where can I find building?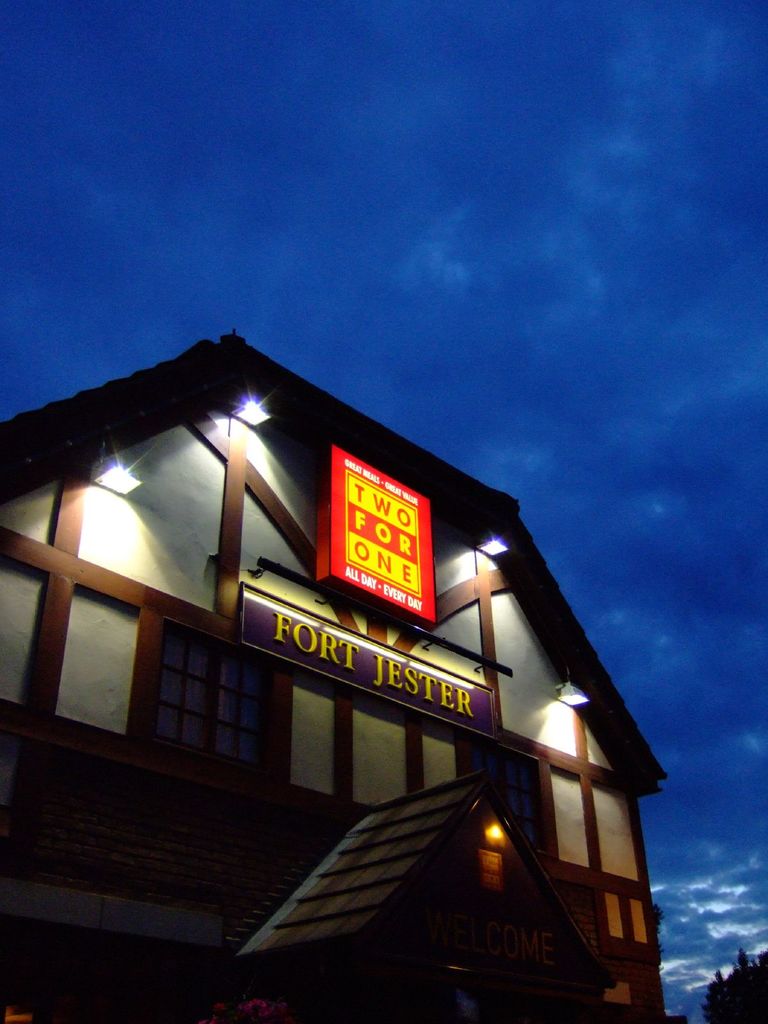
You can find it at region(0, 331, 670, 1023).
